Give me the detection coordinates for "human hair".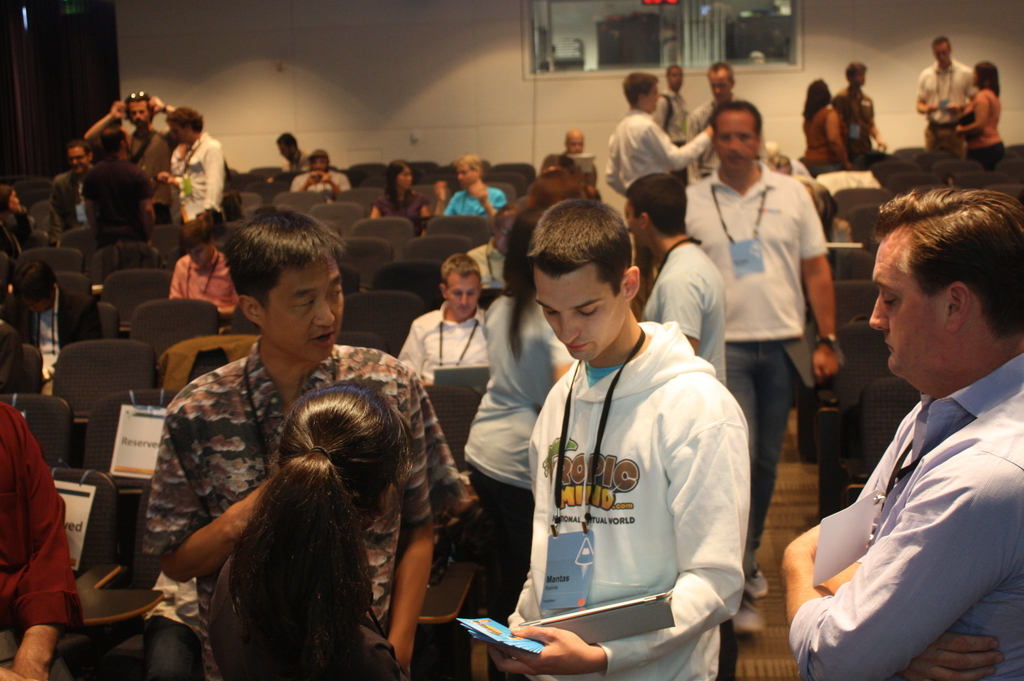
228,387,413,680.
